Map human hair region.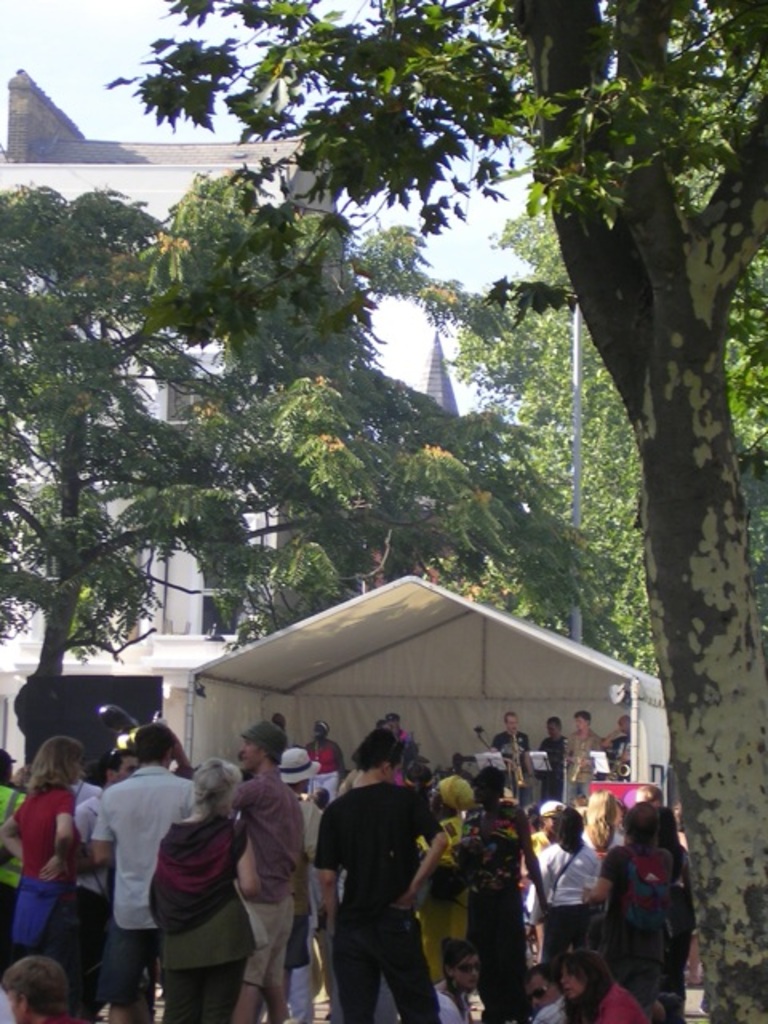
Mapped to (517, 962, 555, 1003).
